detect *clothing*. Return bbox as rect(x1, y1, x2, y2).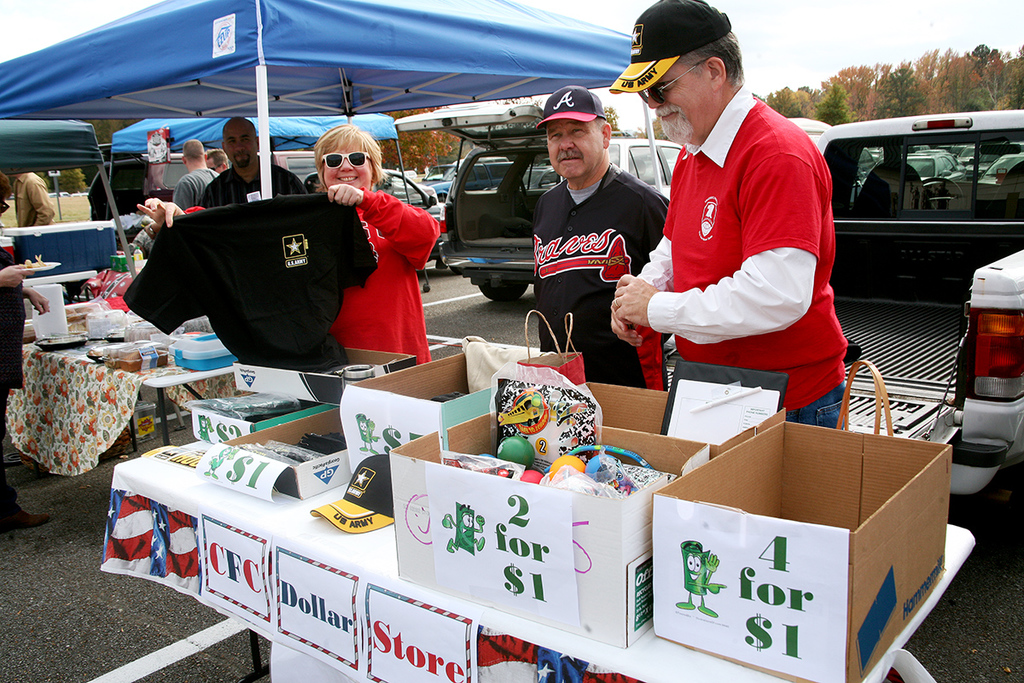
rect(14, 167, 56, 230).
